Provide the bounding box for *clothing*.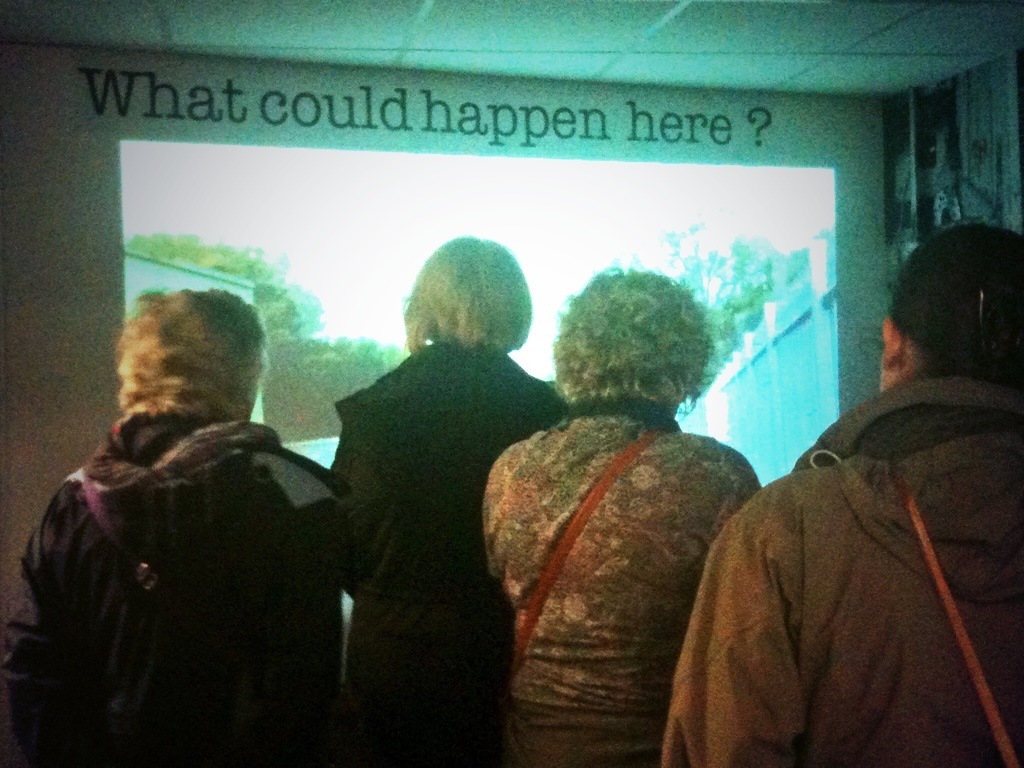
bbox=(0, 408, 354, 767).
